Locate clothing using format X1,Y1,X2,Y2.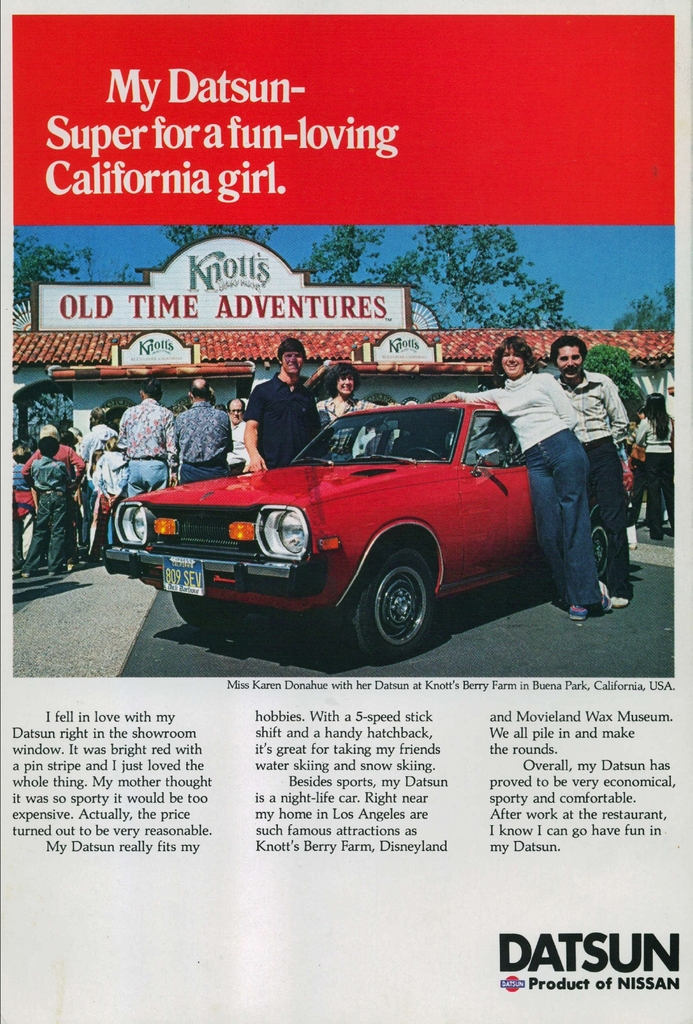
108,395,176,507.
